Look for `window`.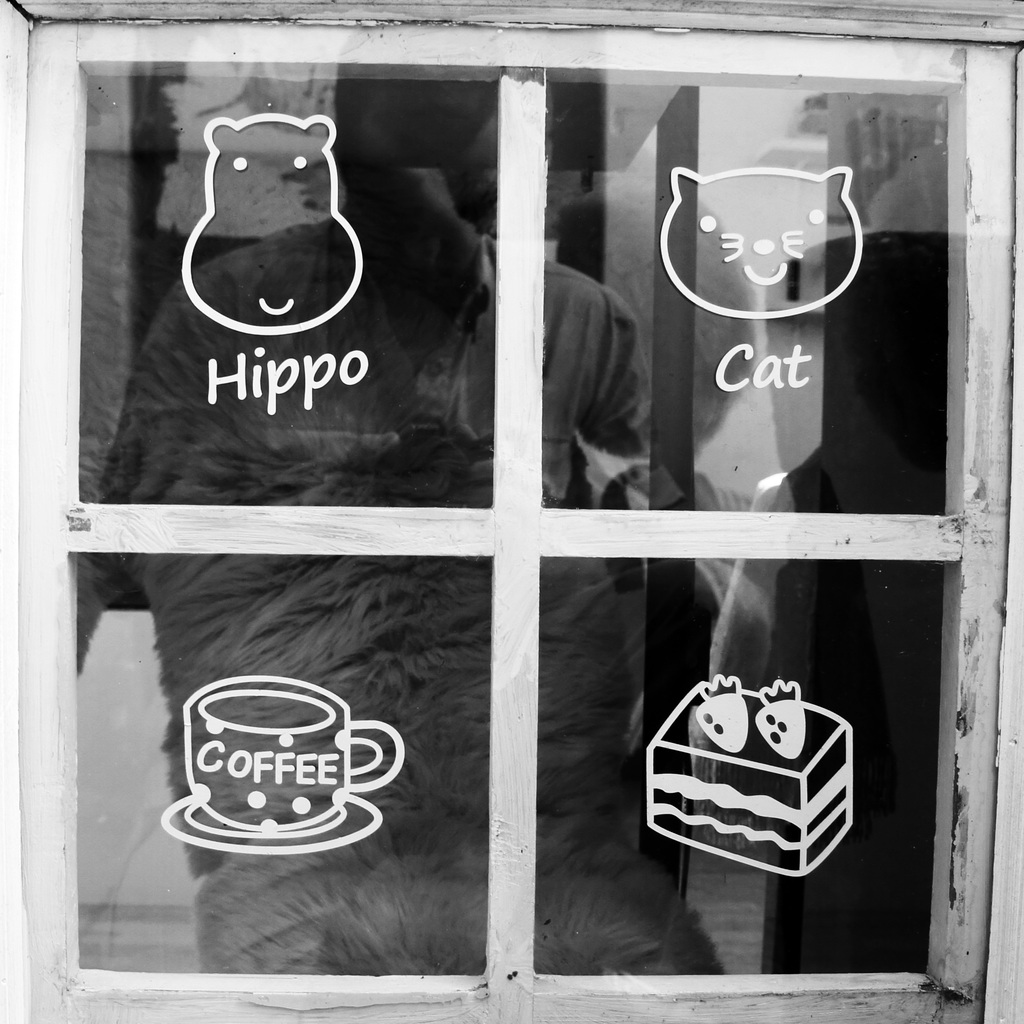
Found: bbox=(27, 0, 1023, 1023).
